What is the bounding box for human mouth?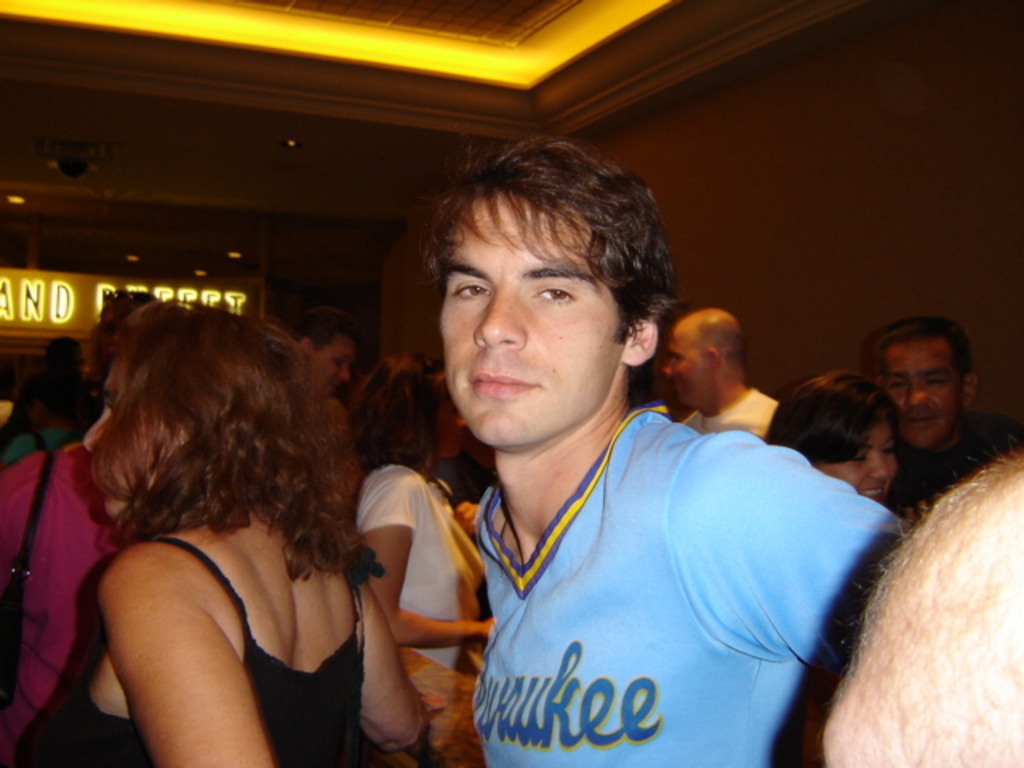
475, 368, 539, 398.
